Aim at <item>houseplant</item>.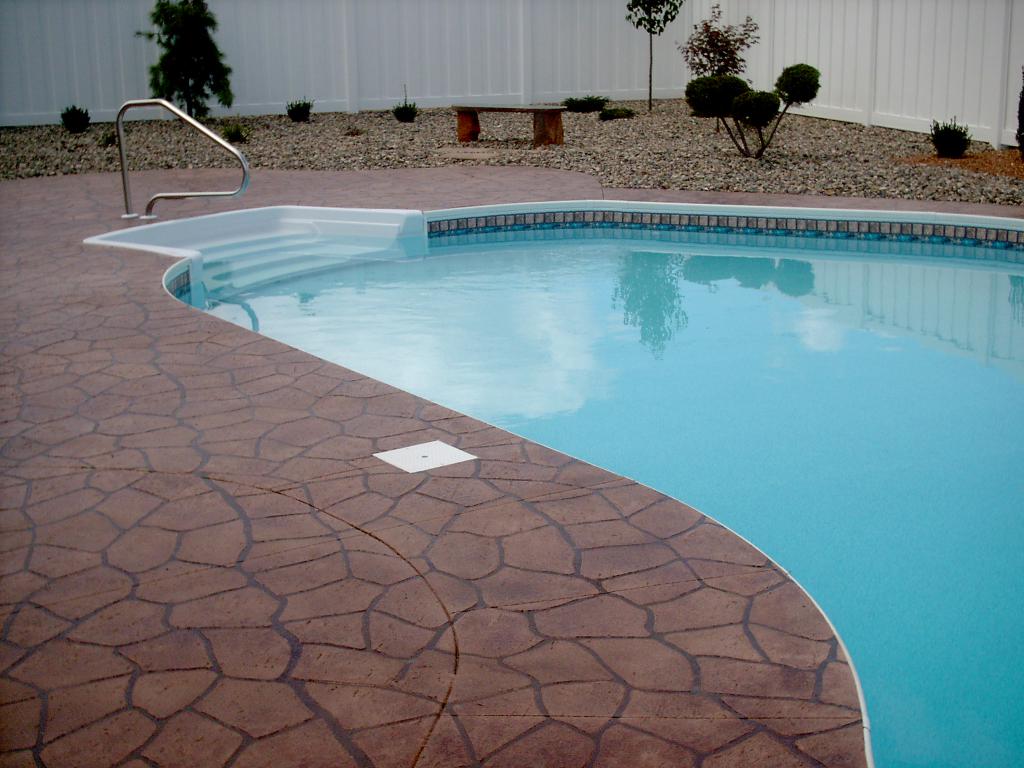
Aimed at 671/57/822/155.
